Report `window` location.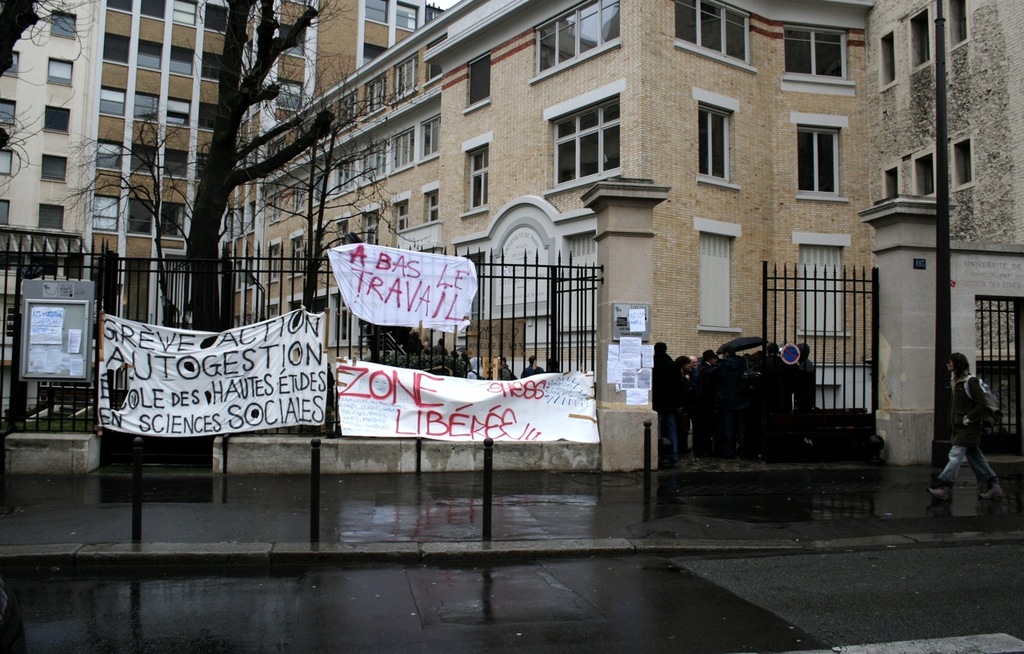
Report: box(691, 217, 745, 332).
